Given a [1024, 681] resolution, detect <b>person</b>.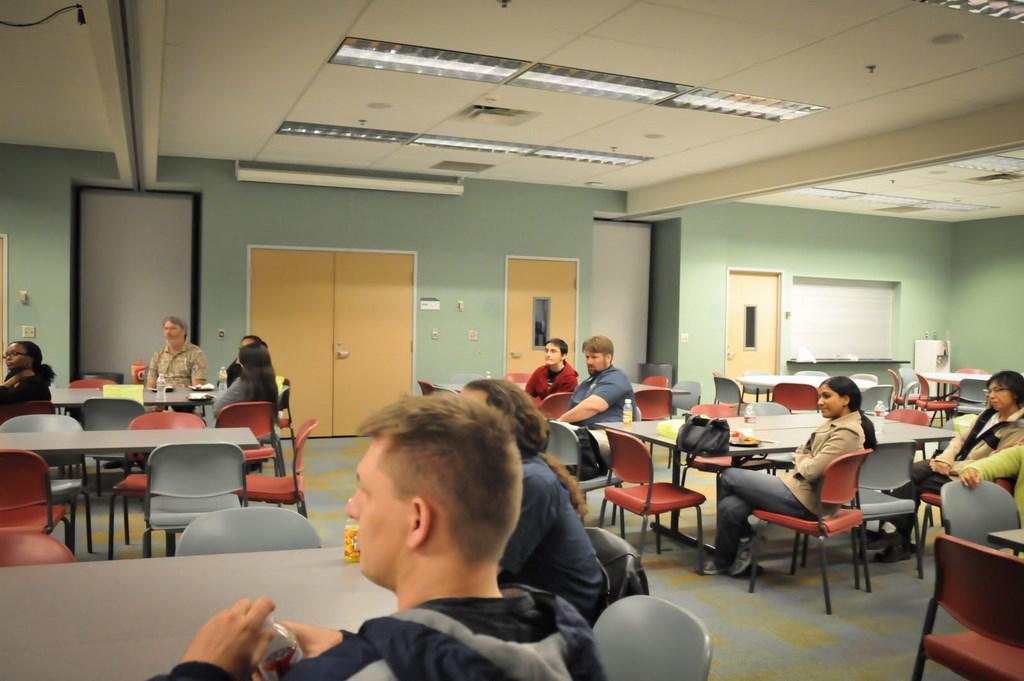
box(0, 338, 55, 404).
